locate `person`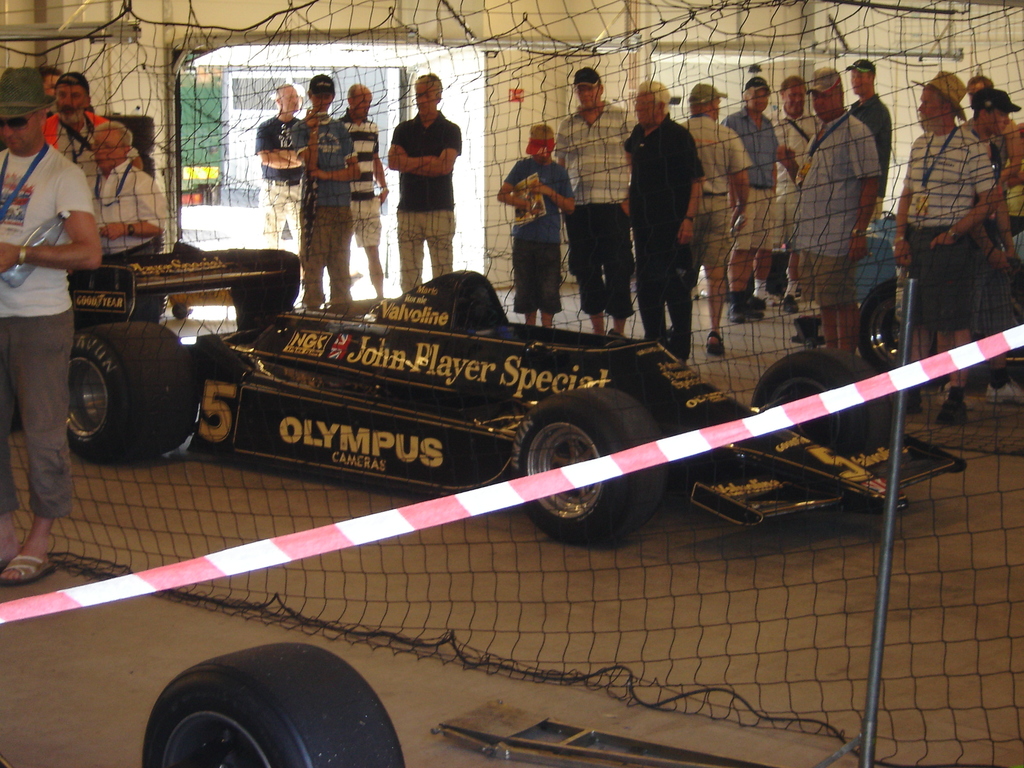
bbox(45, 76, 104, 186)
